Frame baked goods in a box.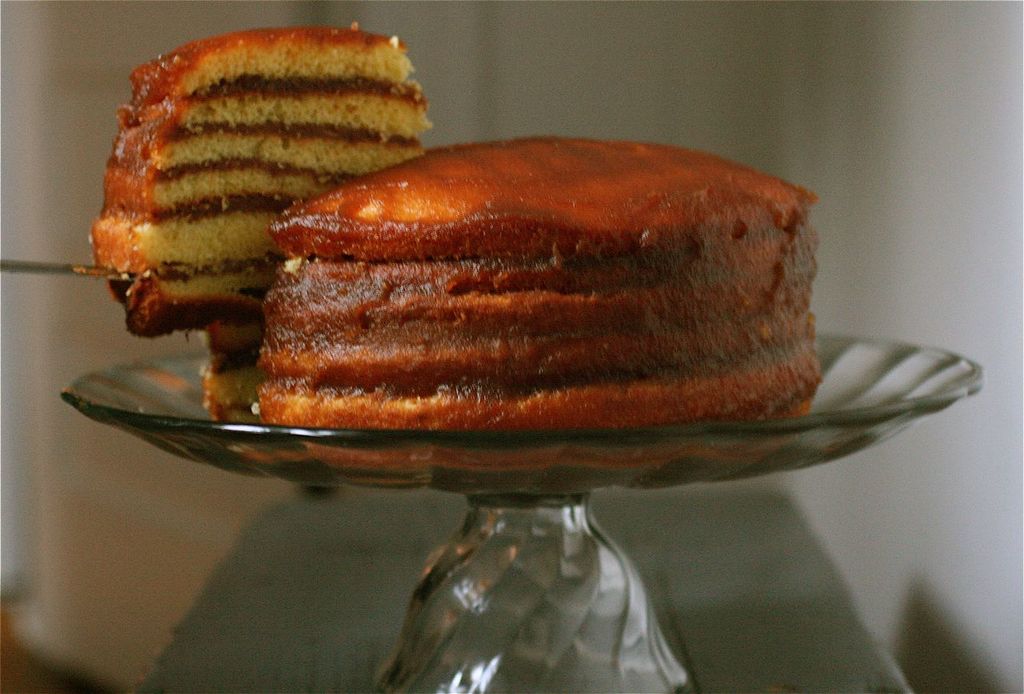
(left=195, top=315, right=258, bottom=460).
